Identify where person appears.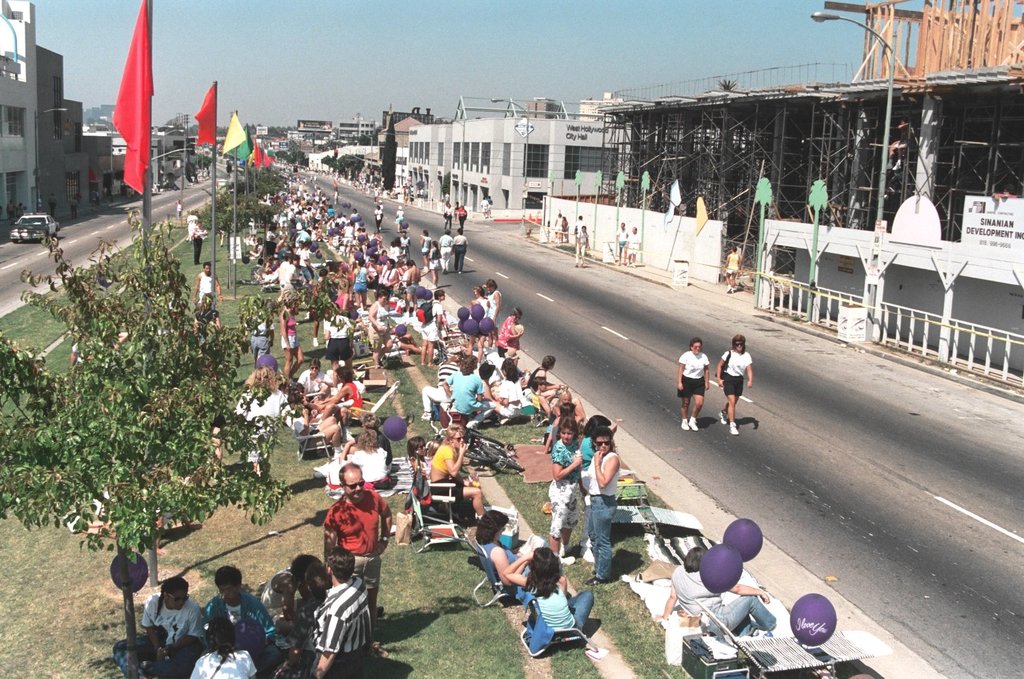
Appears at pyautogui.locateOnScreen(616, 221, 624, 266).
